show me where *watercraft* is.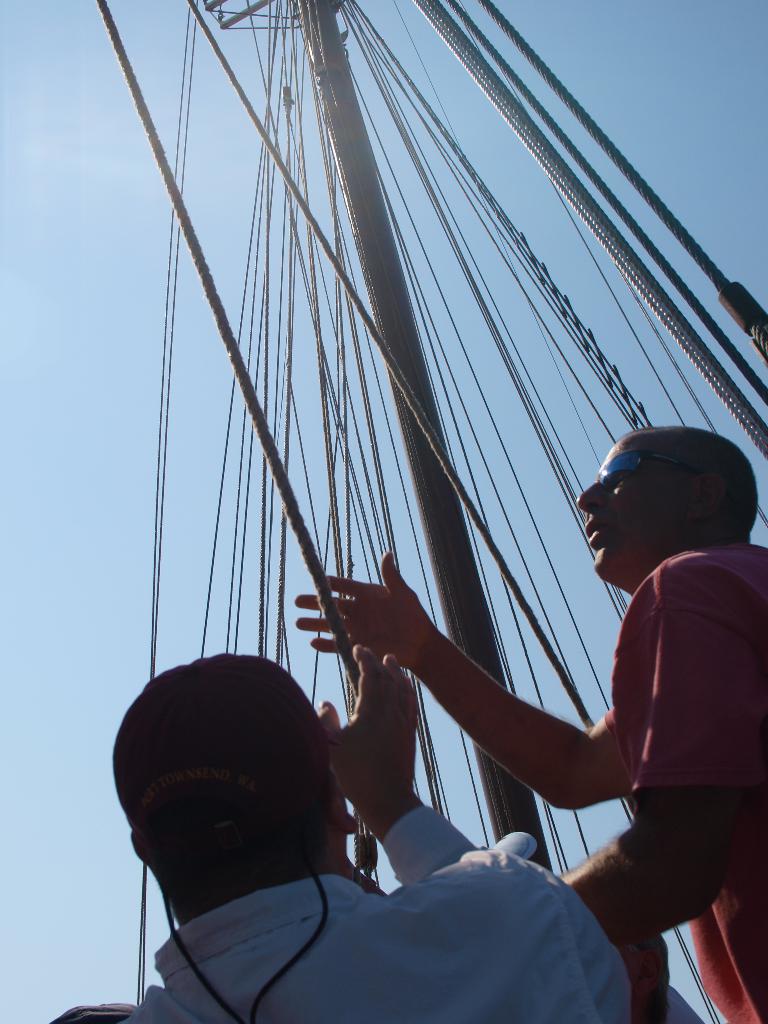
*watercraft* is at detection(47, 0, 767, 1023).
